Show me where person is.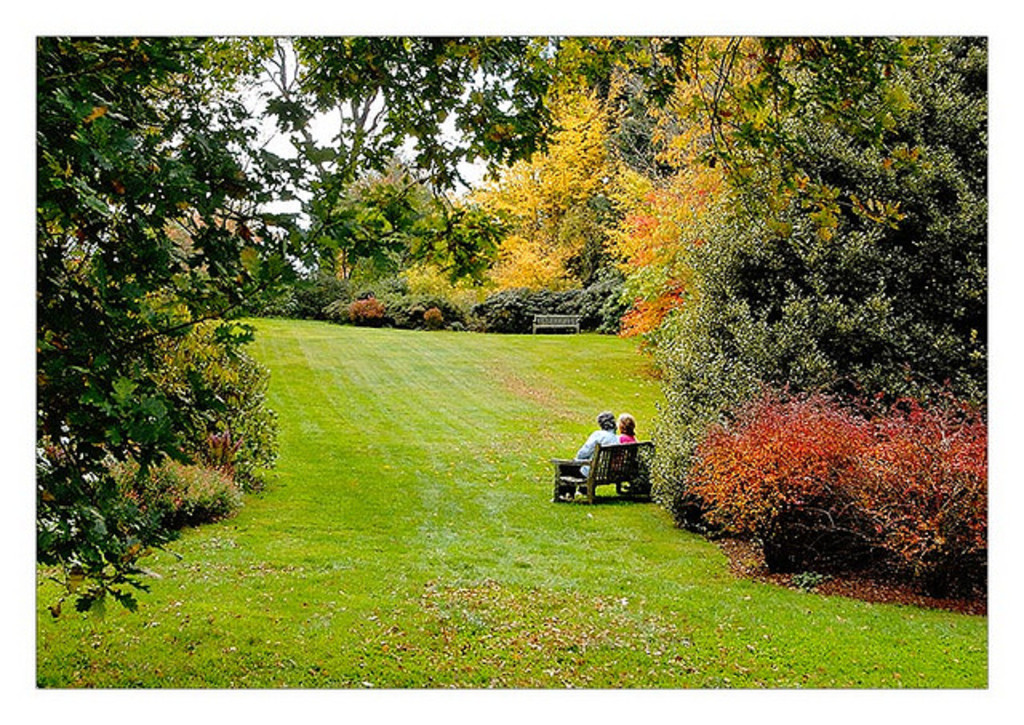
person is at <bbox>554, 407, 618, 501</bbox>.
